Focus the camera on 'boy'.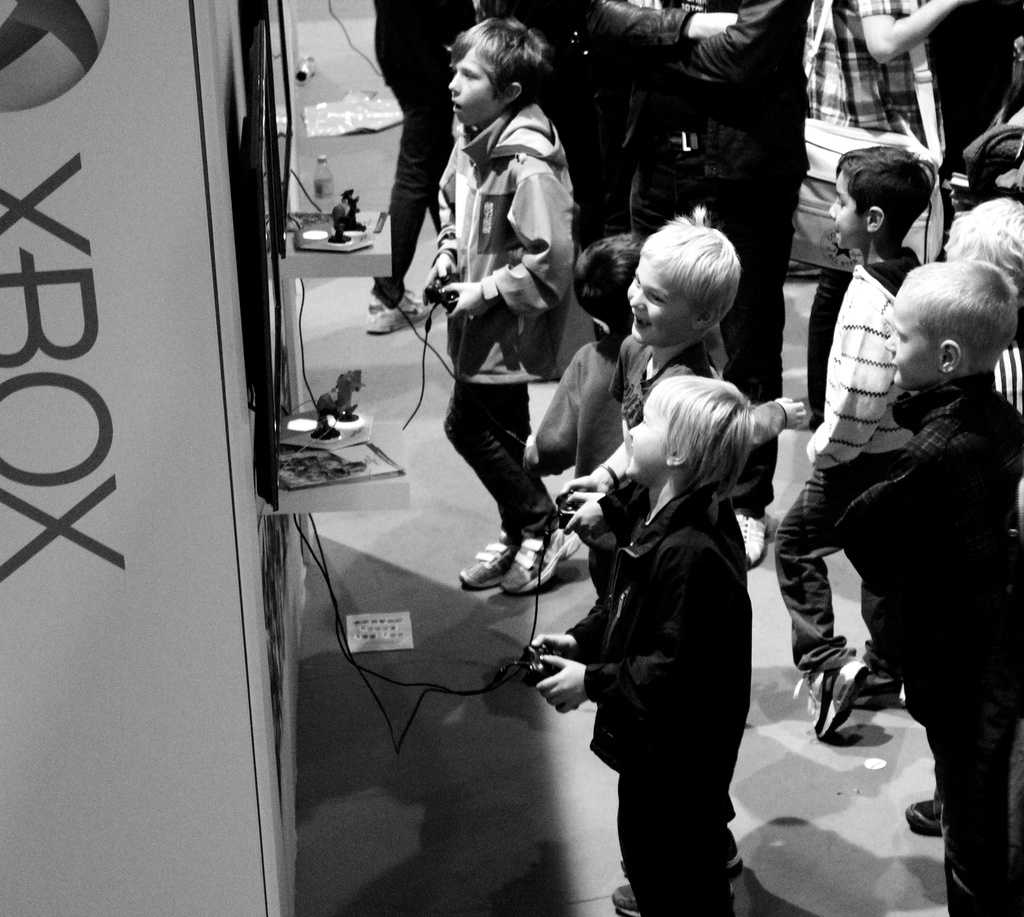
Focus region: detection(522, 232, 806, 477).
